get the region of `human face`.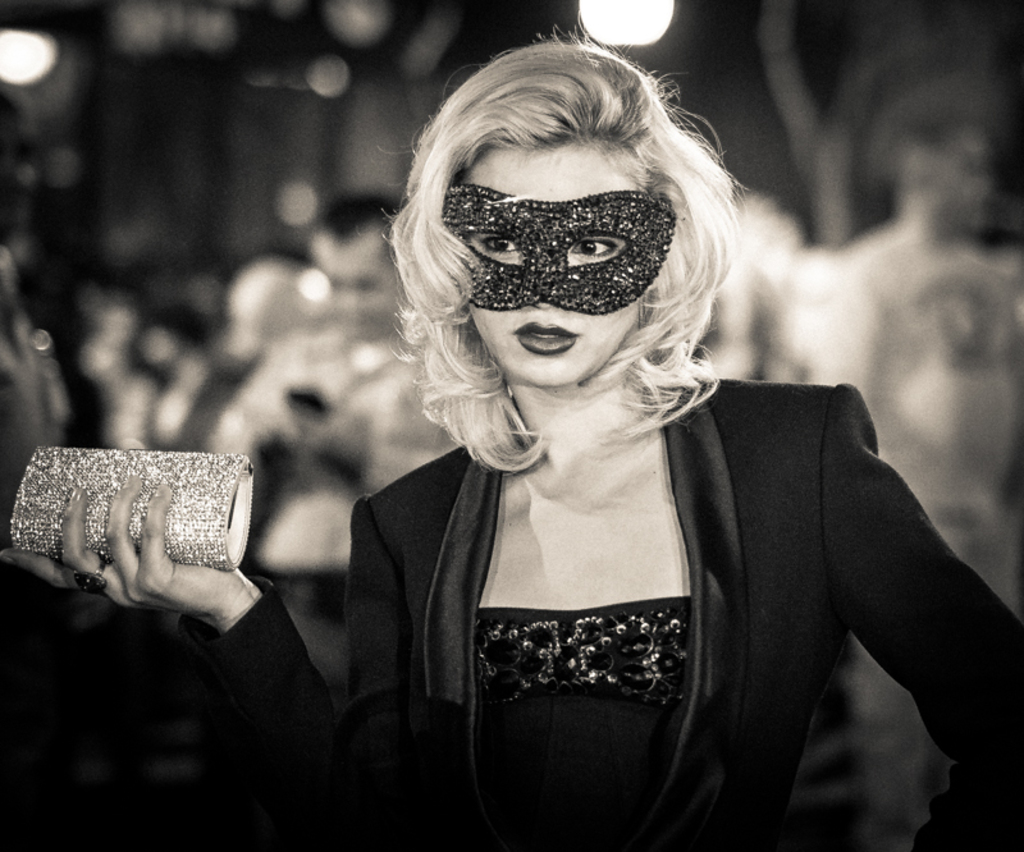
<region>931, 128, 987, 228</region>.
